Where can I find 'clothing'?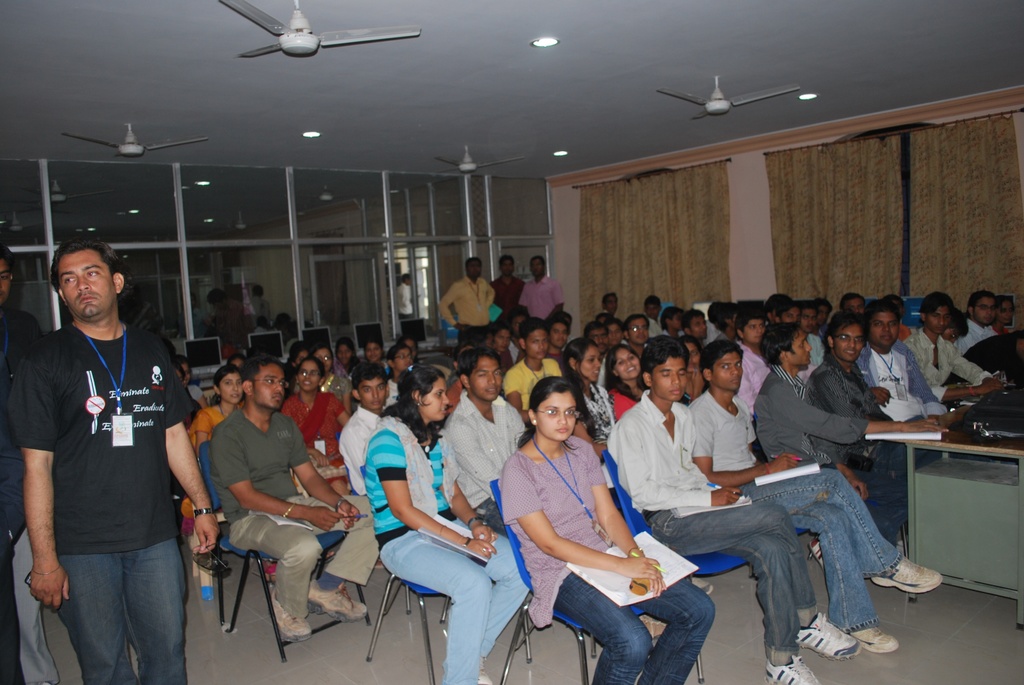
You can find it at locate(957, 320, 995, 354).
